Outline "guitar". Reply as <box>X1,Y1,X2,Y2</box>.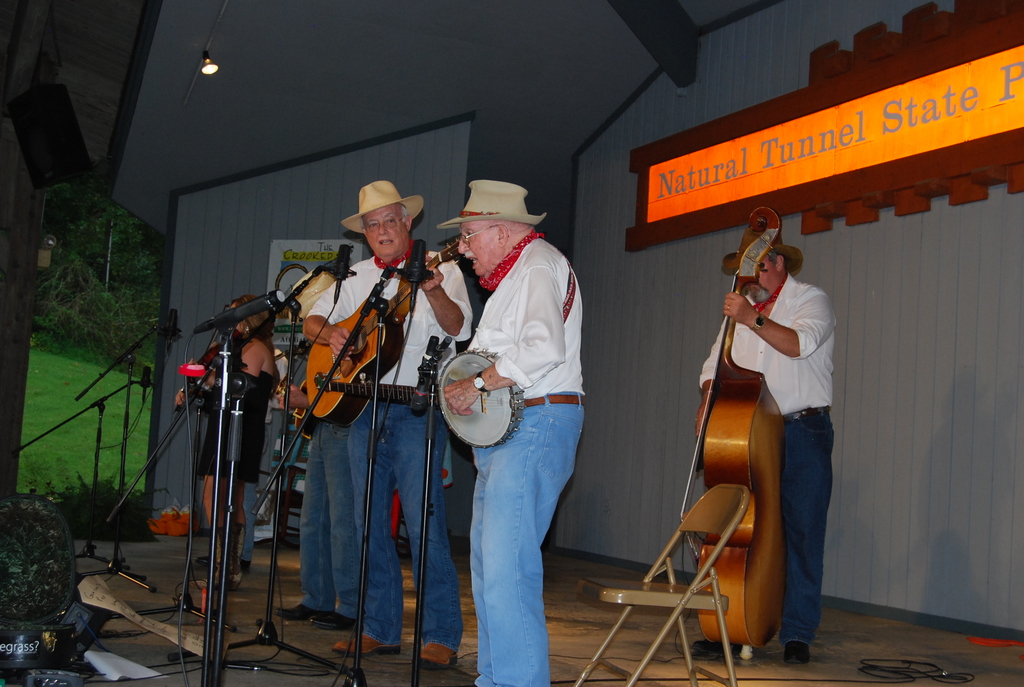
<box>288,244,459,413</box>.
